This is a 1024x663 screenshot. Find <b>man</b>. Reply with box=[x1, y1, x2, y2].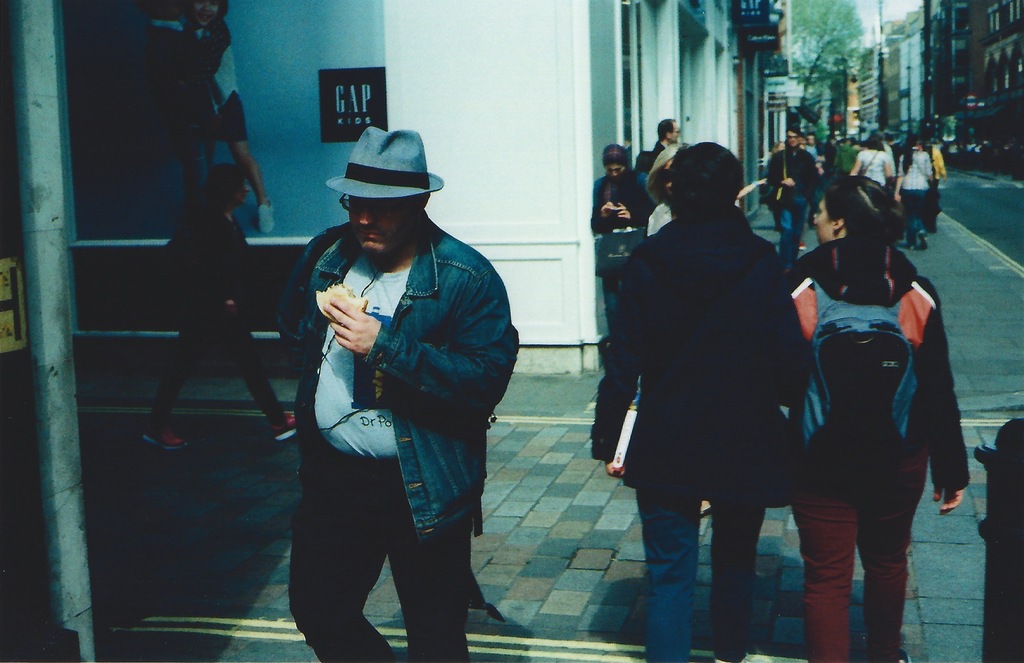
box=[652, 120, 682, 160].
